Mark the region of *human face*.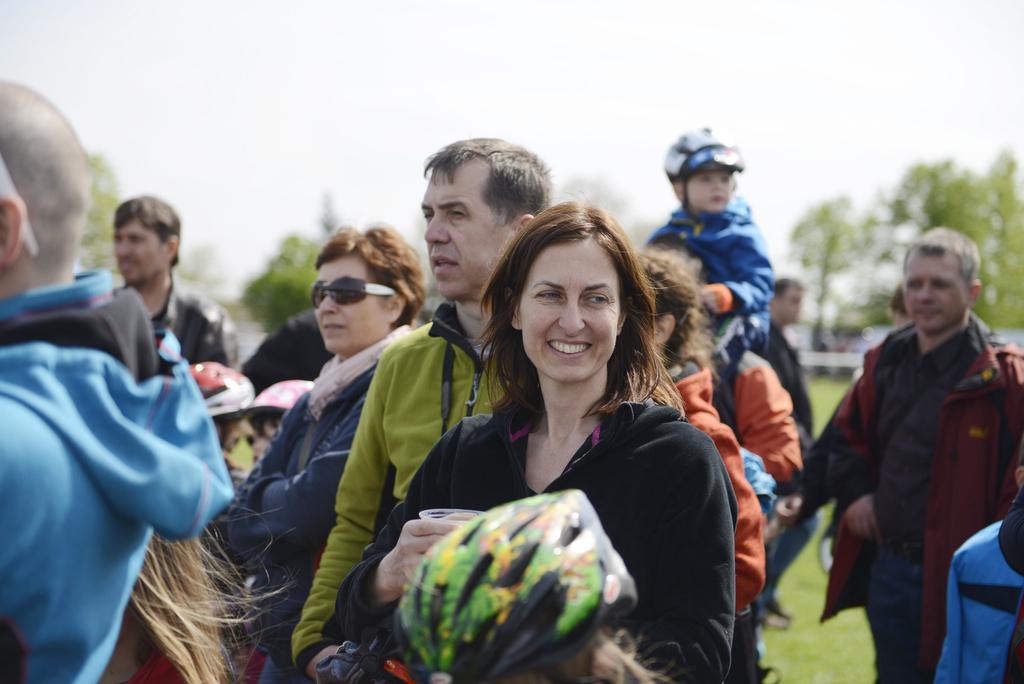
Region: [524,242,618,376].
